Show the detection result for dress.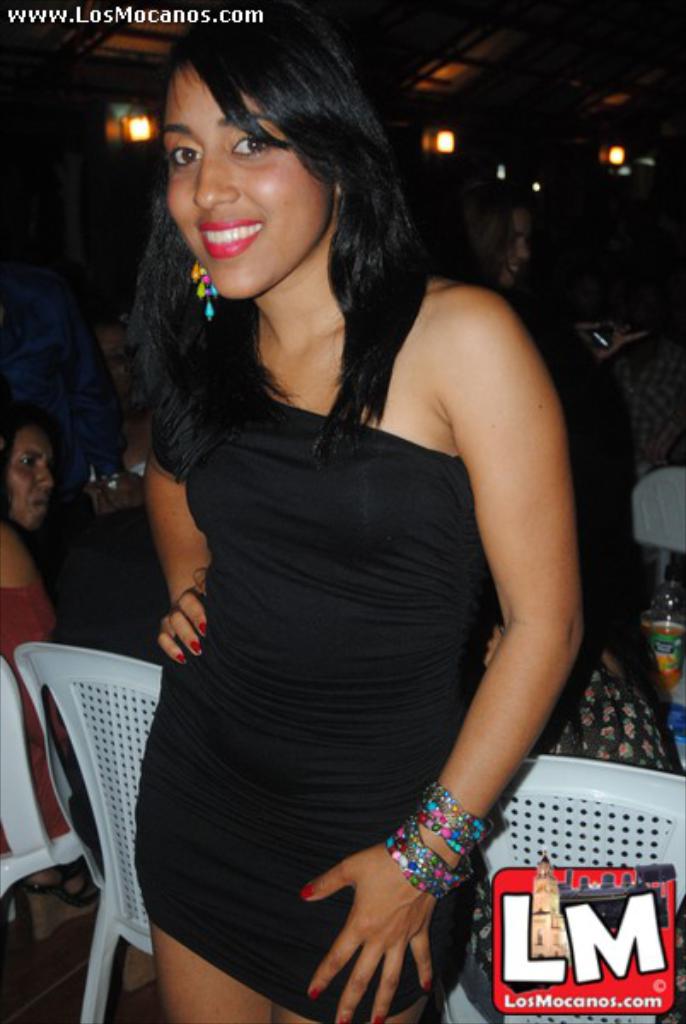
(0,584,68,843).
